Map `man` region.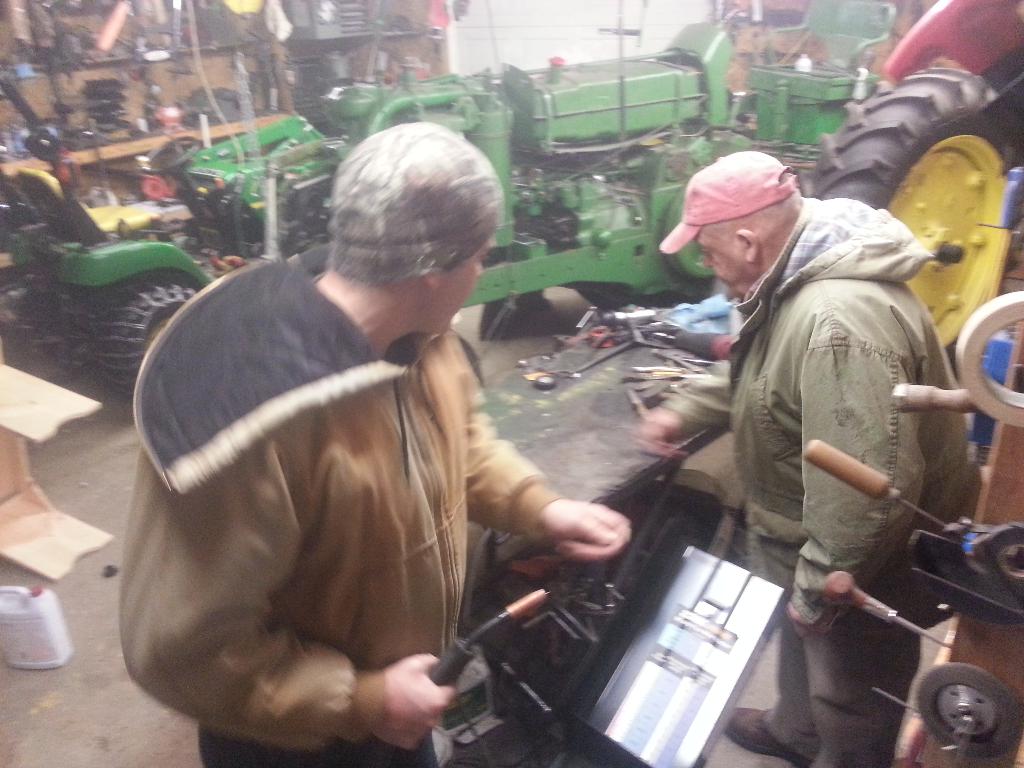
Mapped to (x1=129, y1=136, x2=669, y2=767).
